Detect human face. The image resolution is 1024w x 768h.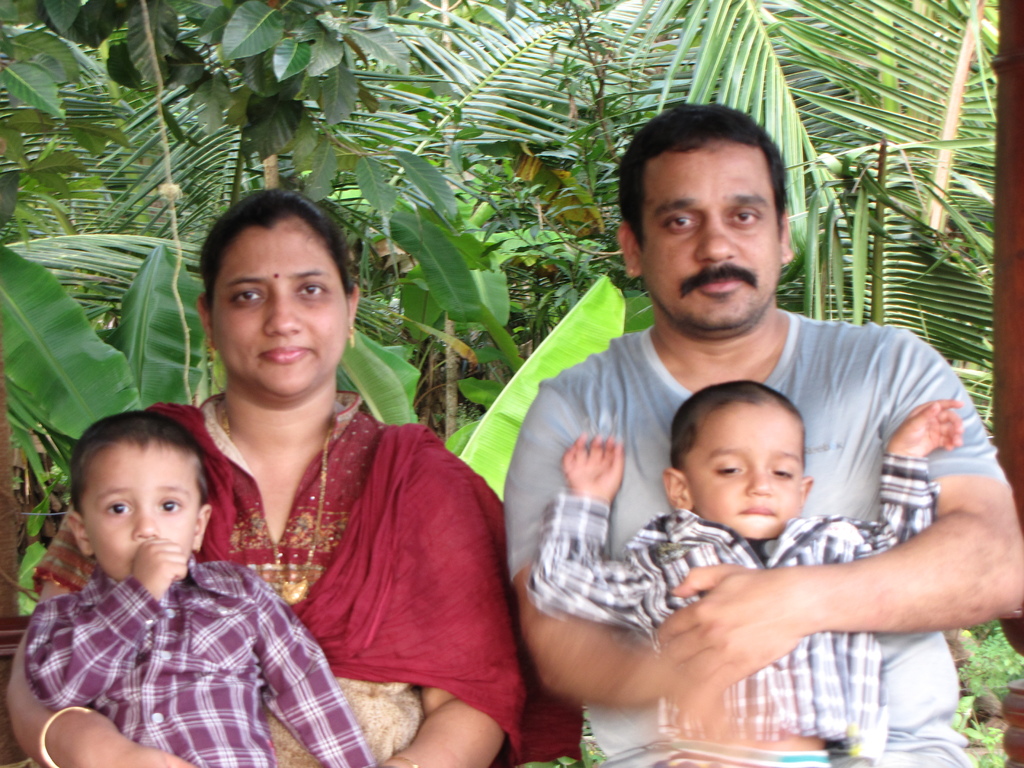
bbox=(642, 138, 782, 330).
